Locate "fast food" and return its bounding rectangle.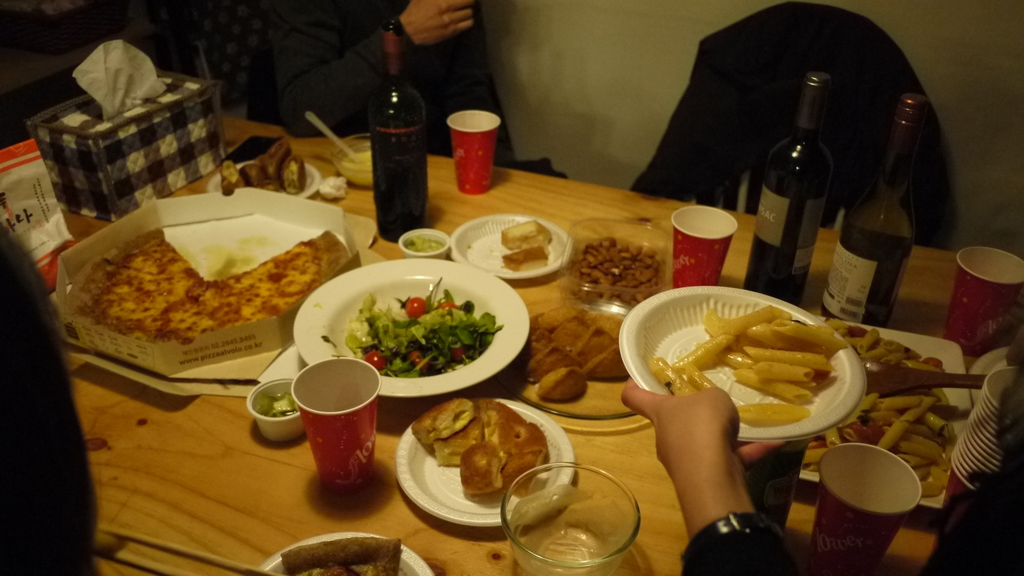
bbox=(548, 308, 583, 351).
